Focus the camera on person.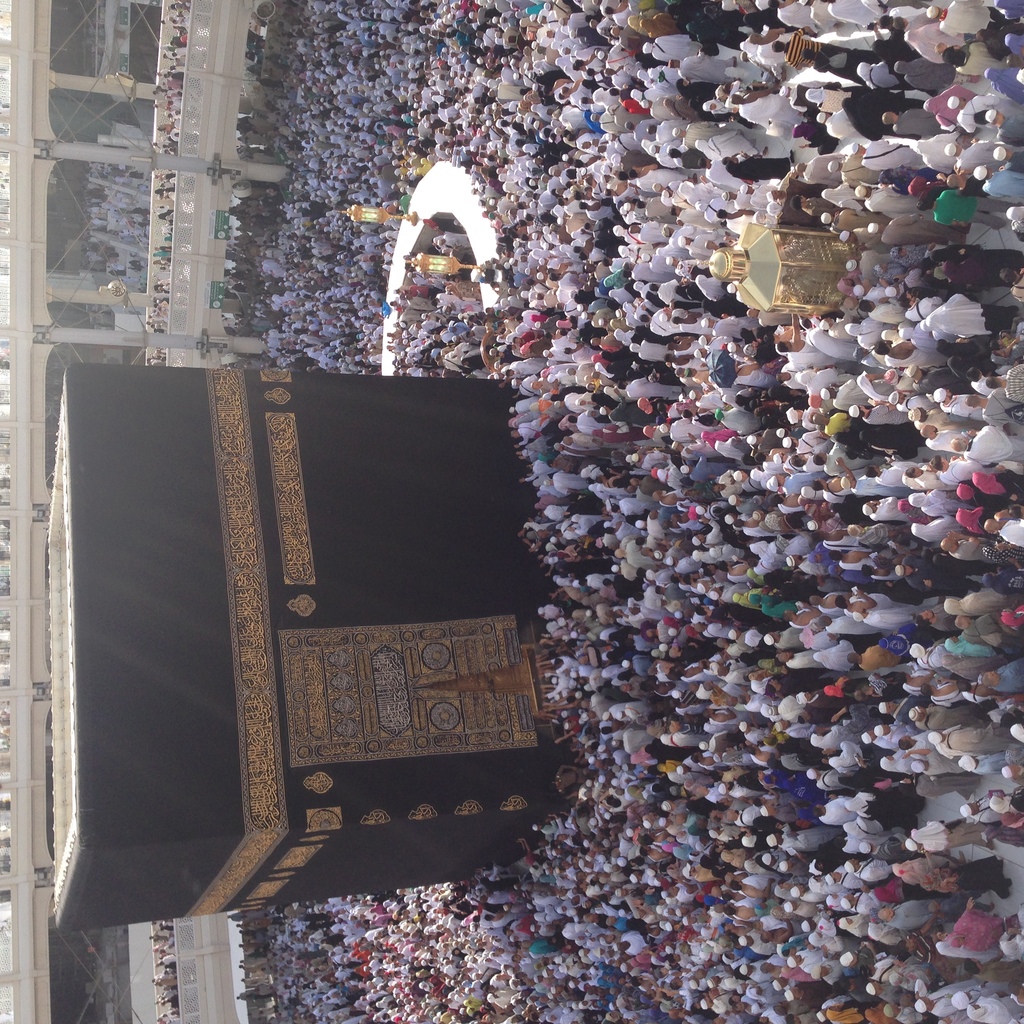
Focus region: select_region(879, 99, 947, 140).
